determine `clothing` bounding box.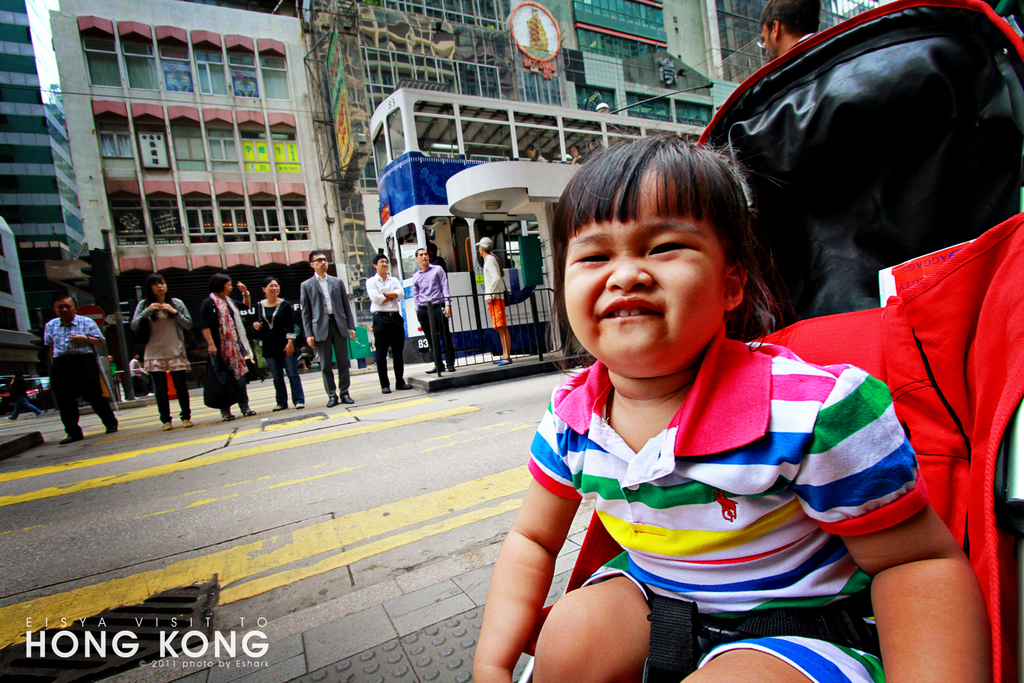
Determined: box=[480, 251, 505, 331].
